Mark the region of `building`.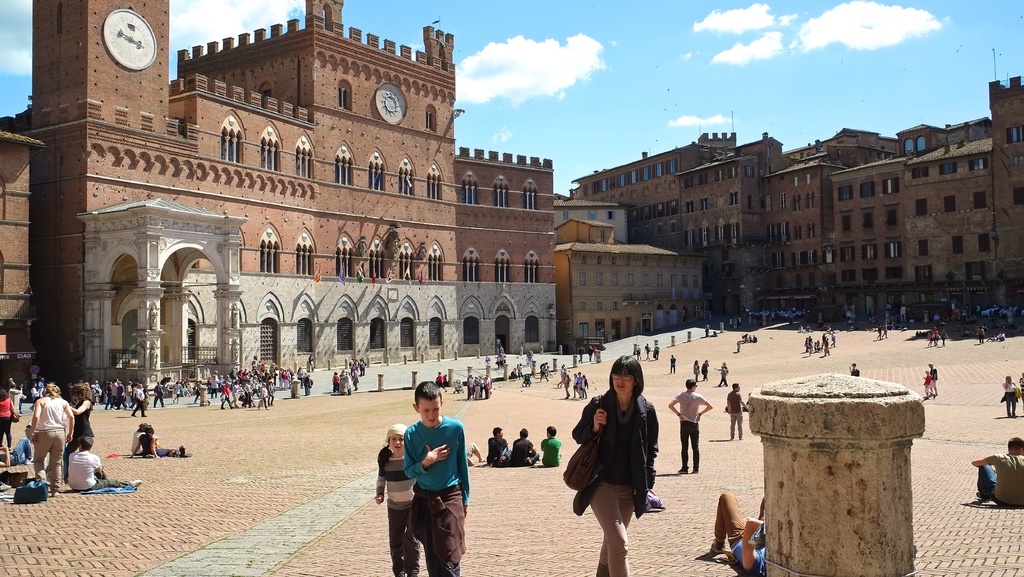
Region: <bbox>0, 0, 560, 396</bbox>.
